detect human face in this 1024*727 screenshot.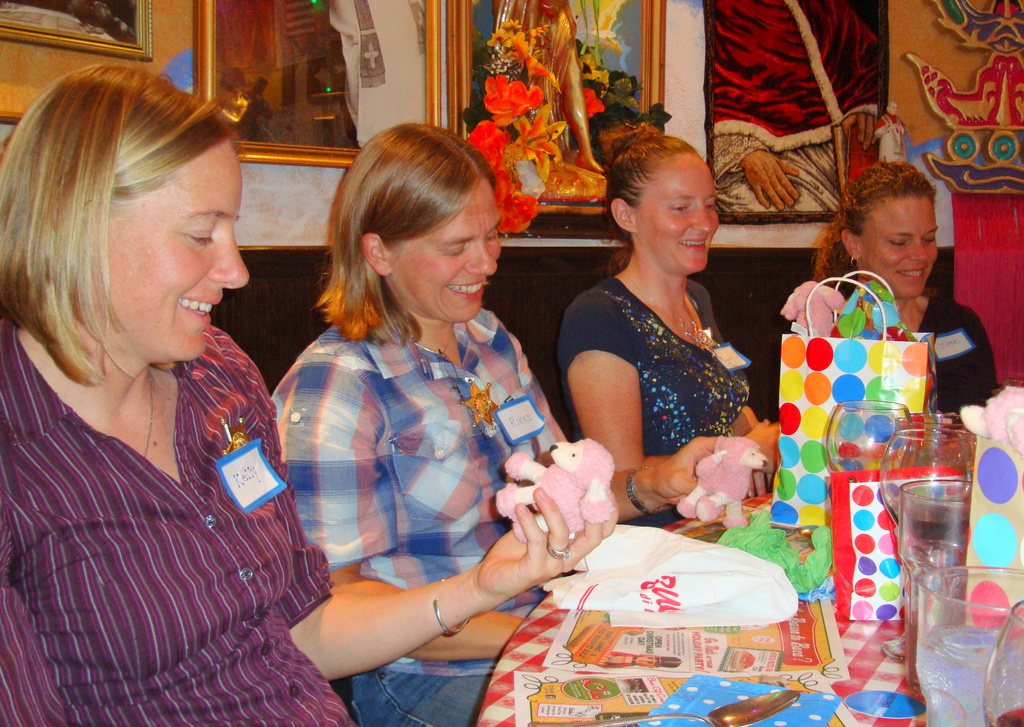
Detection: x1=865, y1=194, x2=941, y2=300.
